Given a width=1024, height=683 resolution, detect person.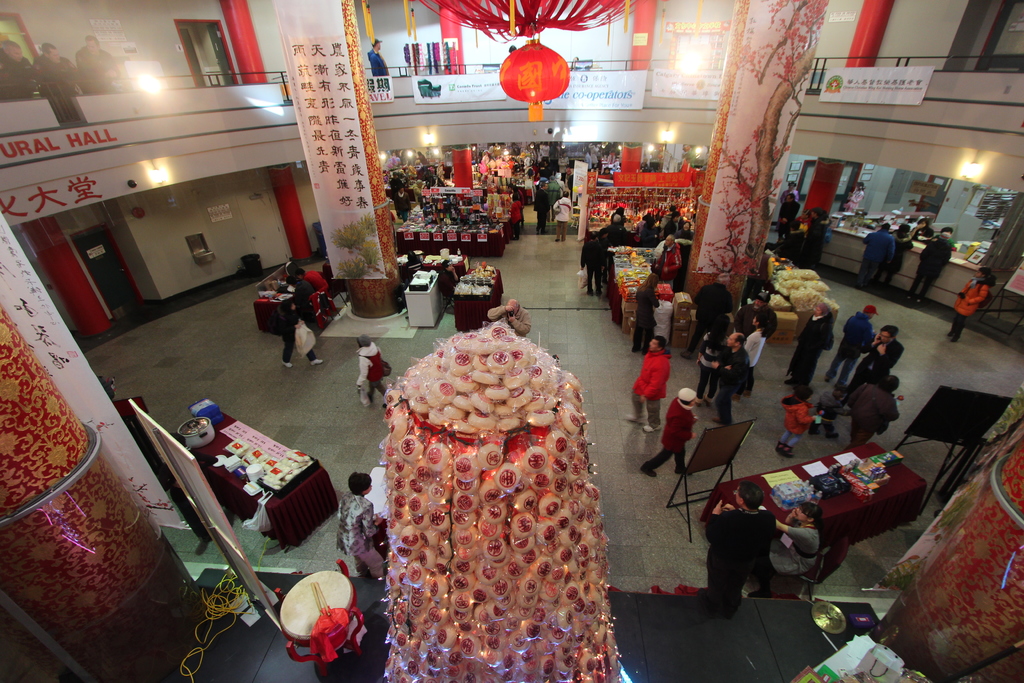
[x1=640, y1=387, x2=692, y2=479].
